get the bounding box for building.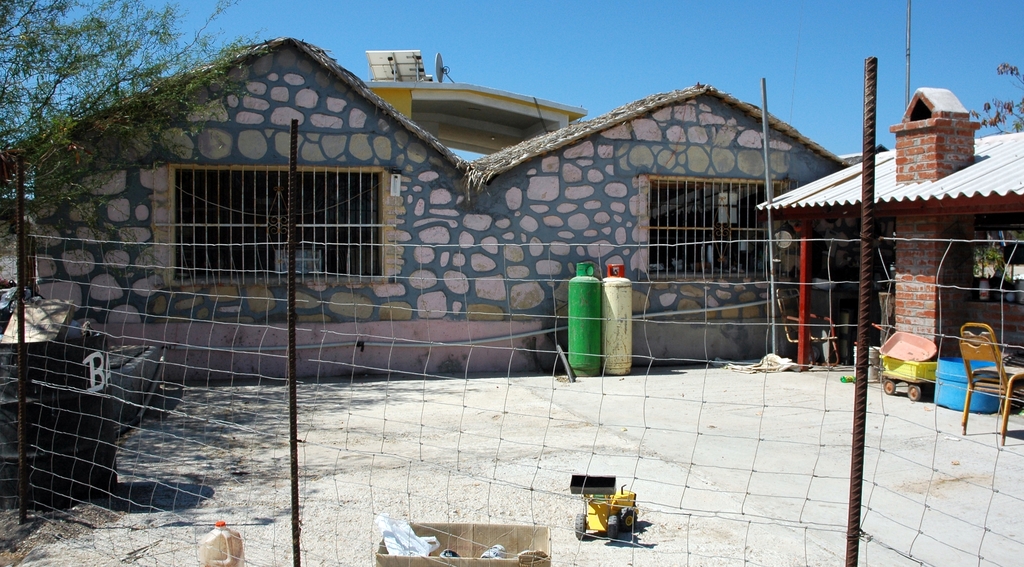
2/31/895/381.
